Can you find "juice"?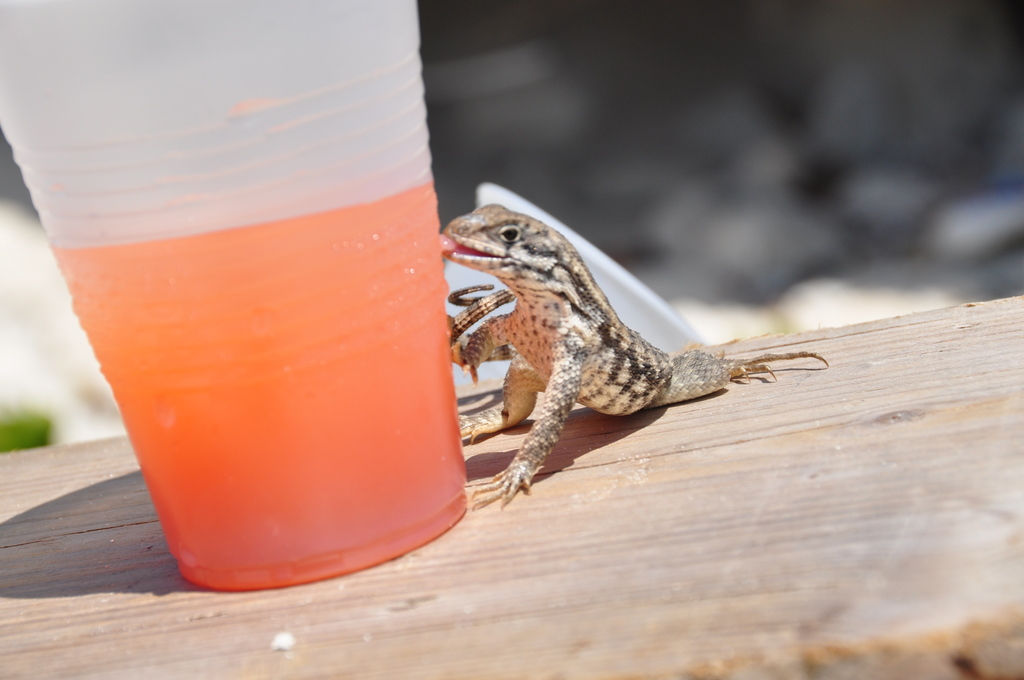
Yes, bounding box: 45:241:453:591.
